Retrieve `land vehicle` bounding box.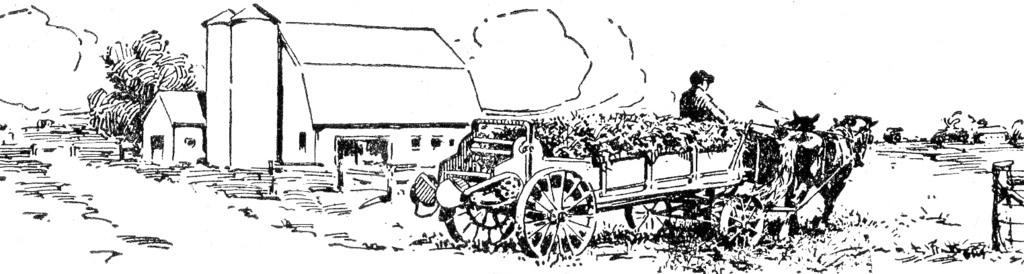
Bounding box: 407 100 874 256.
